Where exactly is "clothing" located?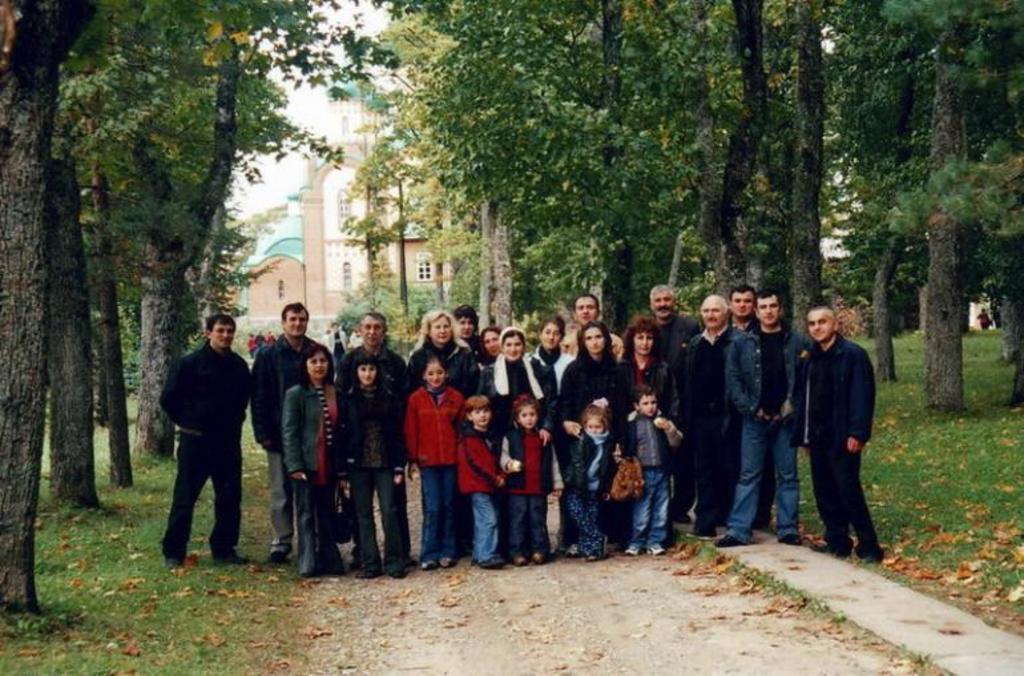
Its bounding box is (left=681, top=322, right=745, bottom=530).
